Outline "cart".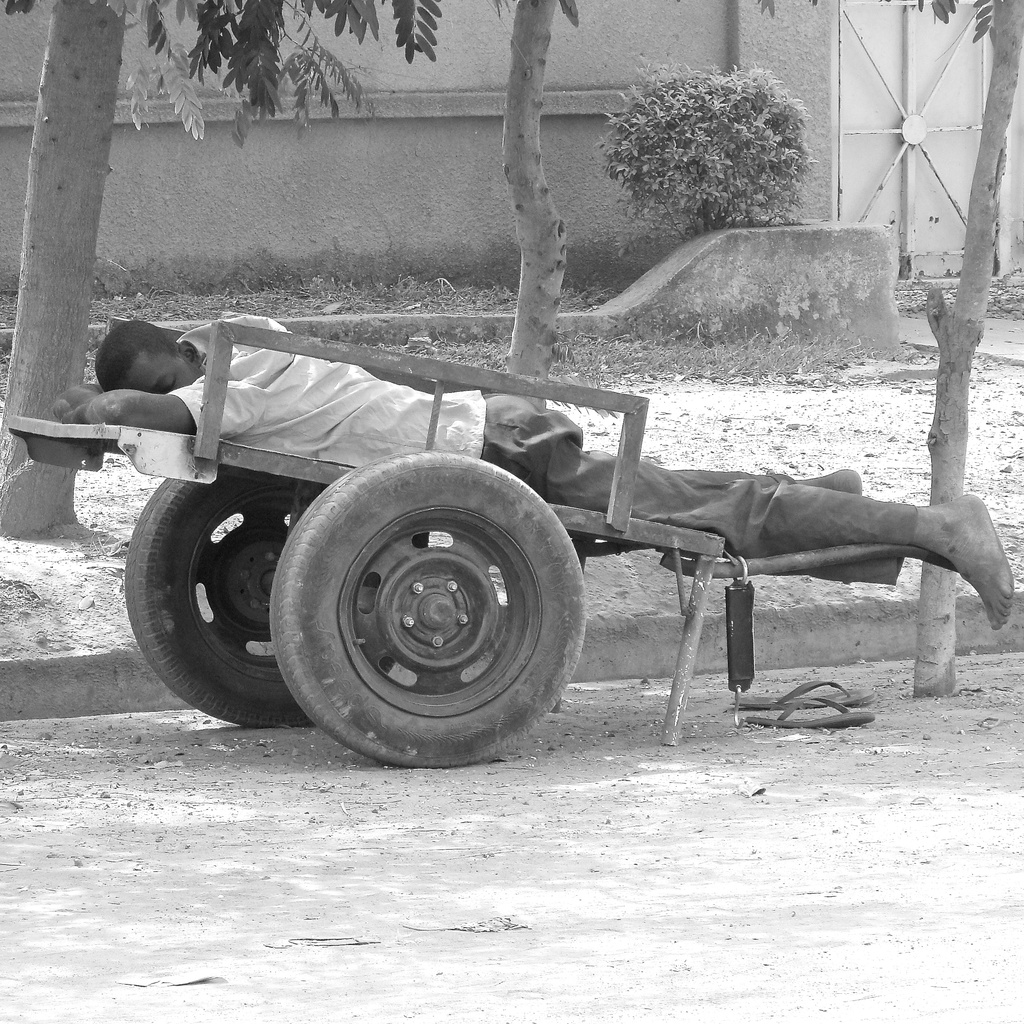
Outline: (left=6, top=319, right=957, bottom=767).
